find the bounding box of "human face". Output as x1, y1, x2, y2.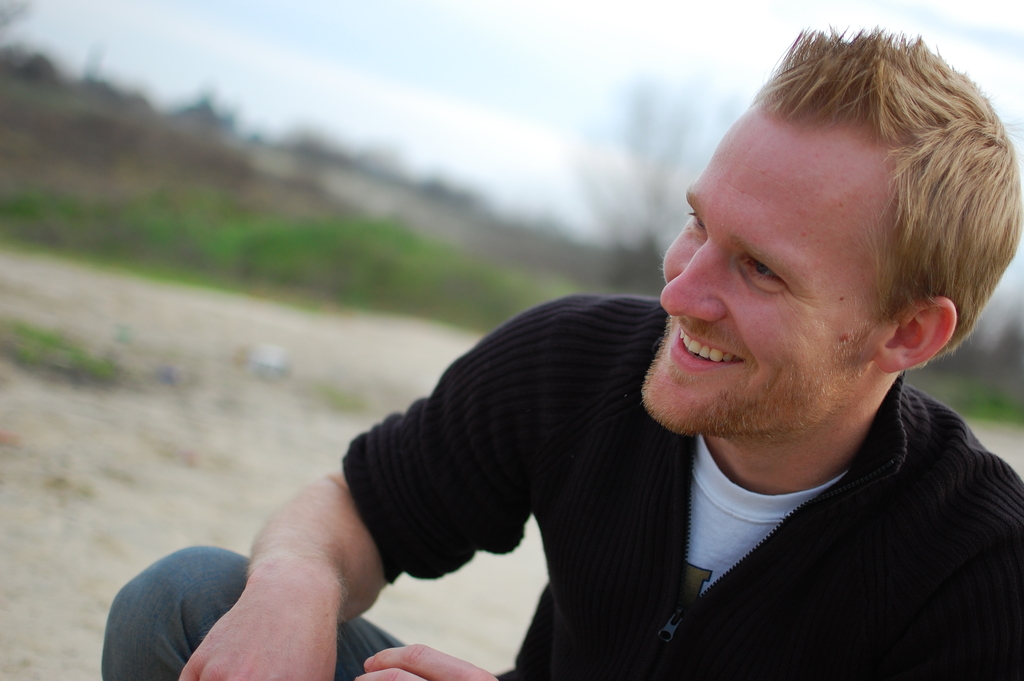
638, 106, 877, 439.
